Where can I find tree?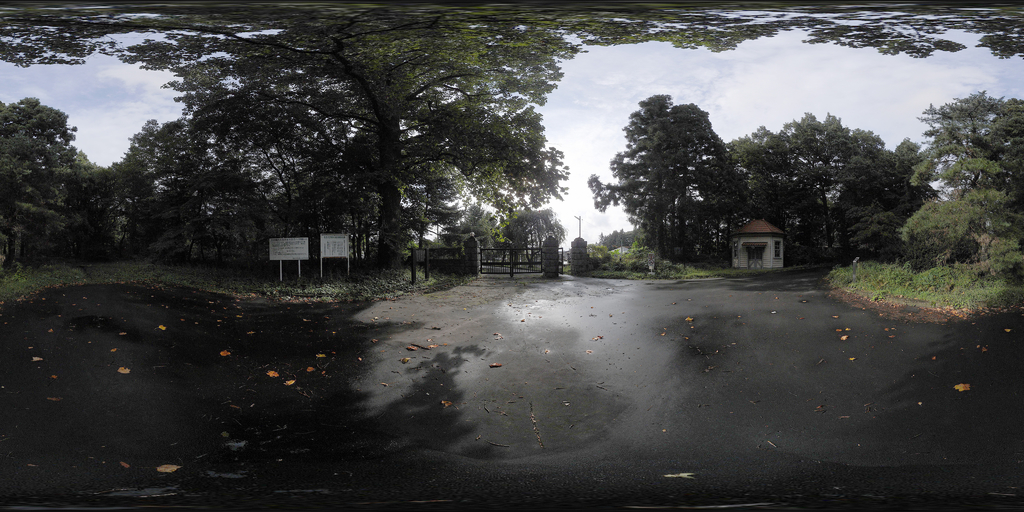
You can find it at (x1=101, y1=109, x2=257, y2=274).
